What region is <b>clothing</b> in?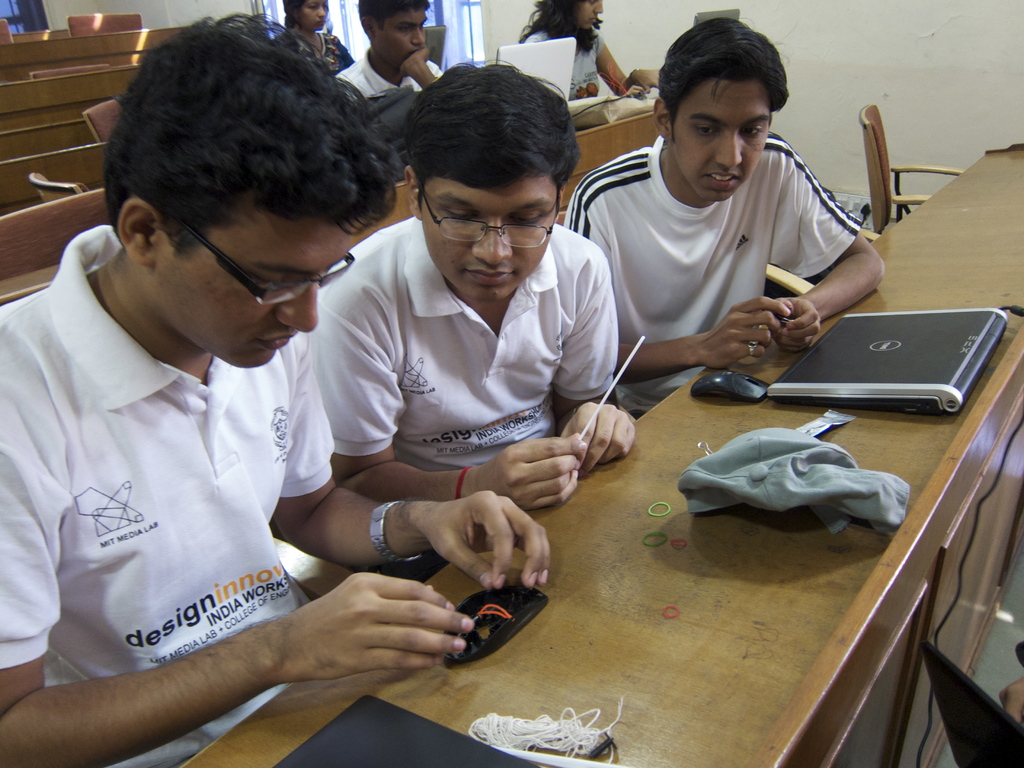
pyautogui.locateOnScreen(573, 126, 885, 400).
